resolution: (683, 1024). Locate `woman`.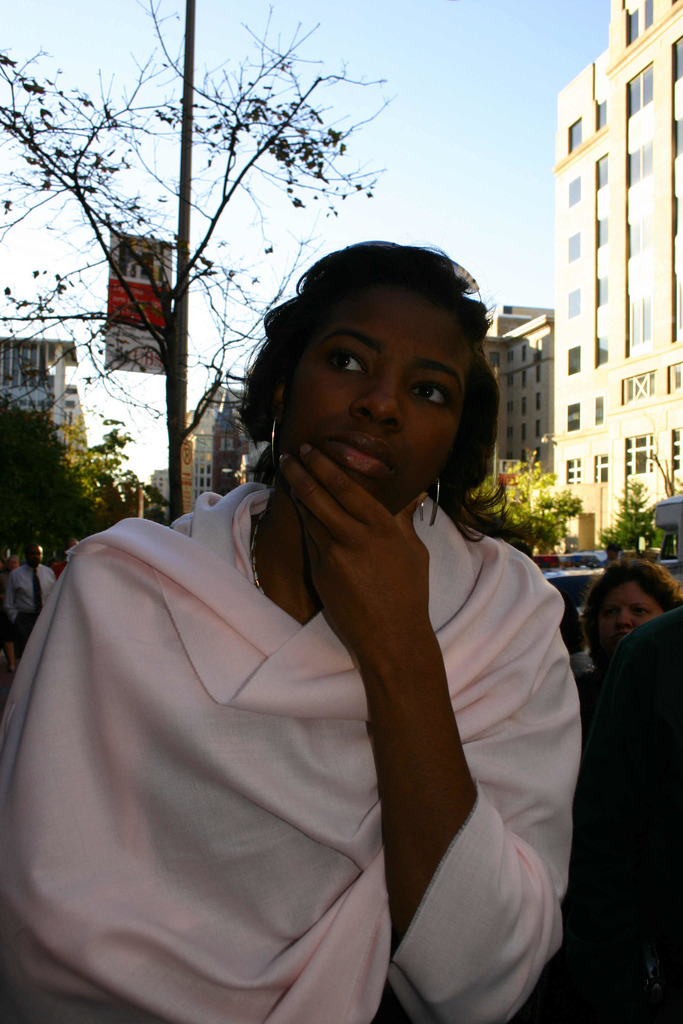
region(576, 561, 682, 655).
